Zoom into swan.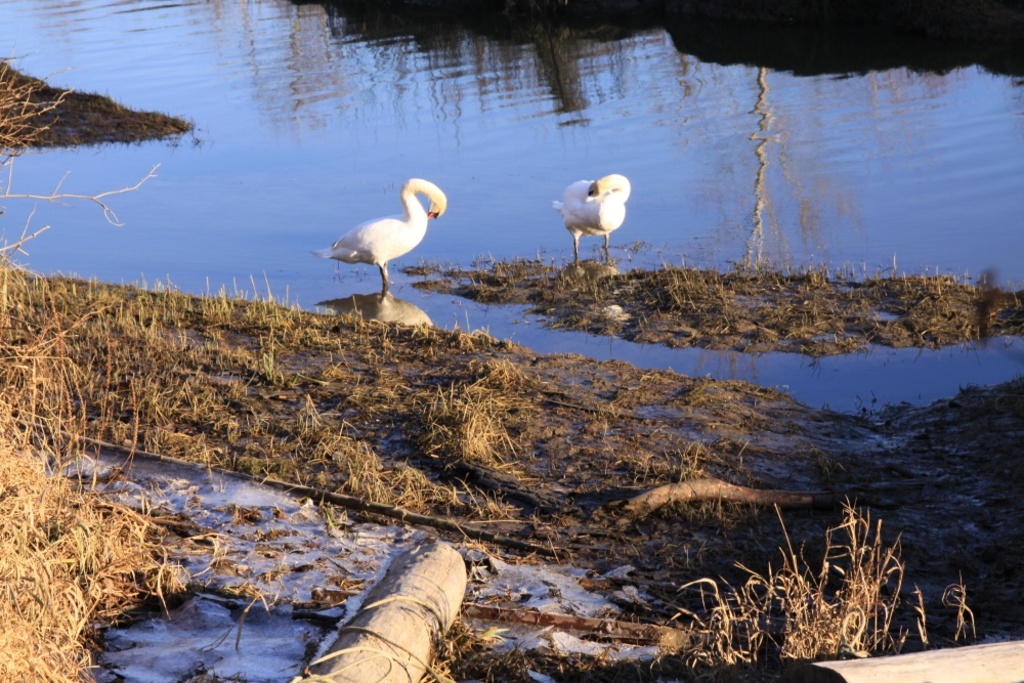
Zoom target: <box>321,170,460,300</box>.
